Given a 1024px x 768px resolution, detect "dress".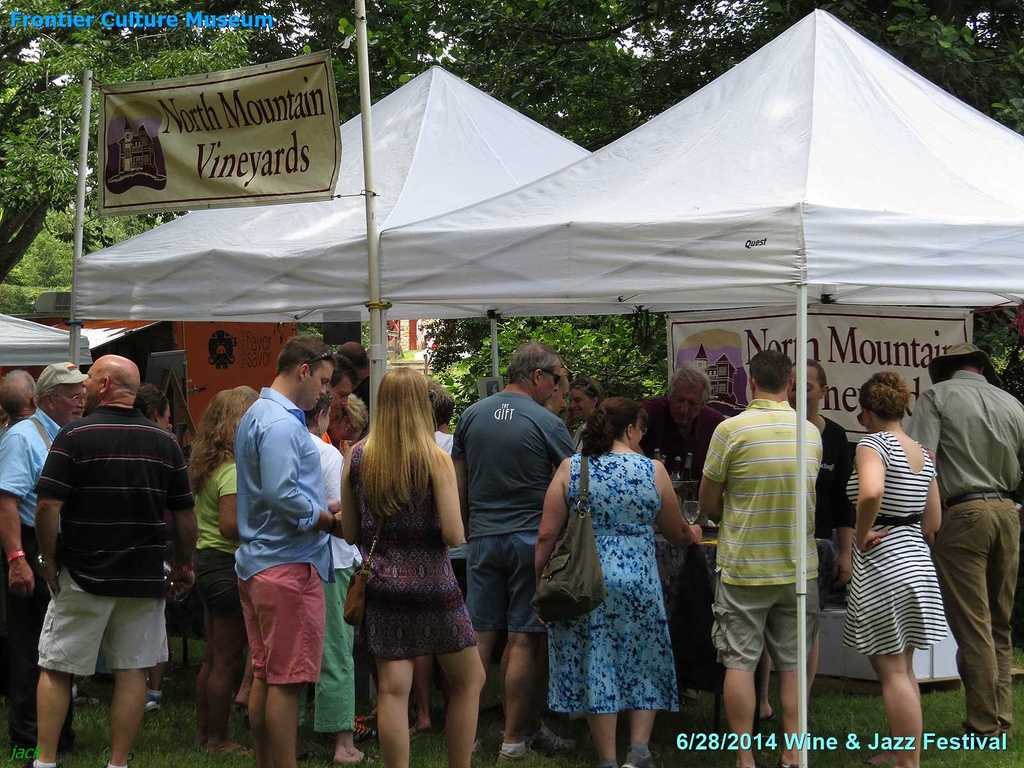
{"x1": 552, "y1": 435, "x2": 681, "y2": 731}.
